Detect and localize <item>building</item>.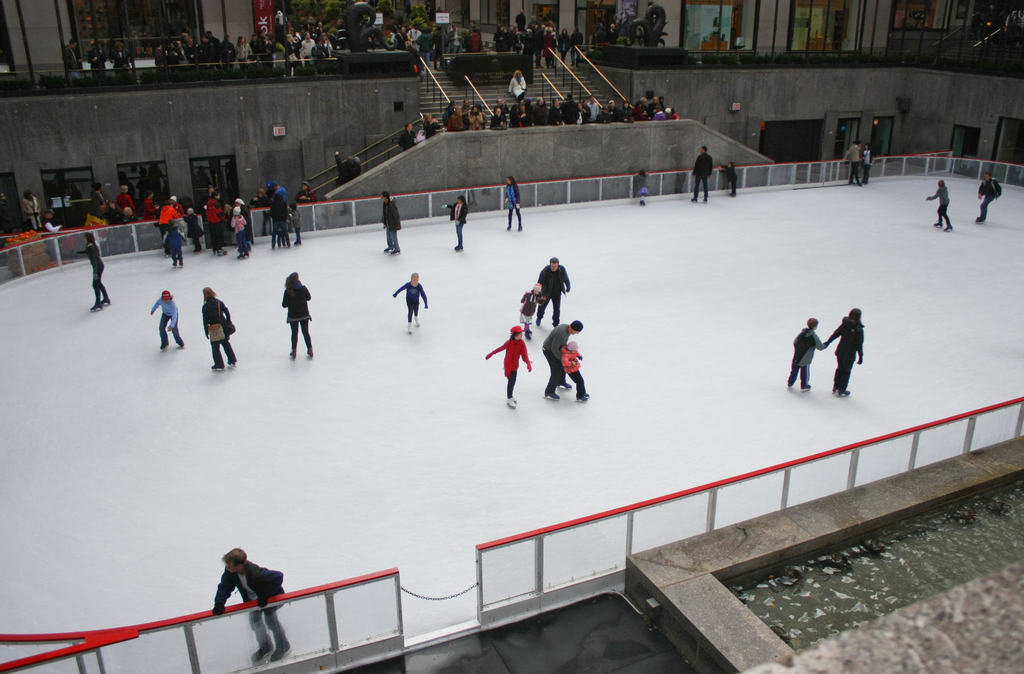
Localized at [x1=4, y1=0, x2=1023, y2=673].
